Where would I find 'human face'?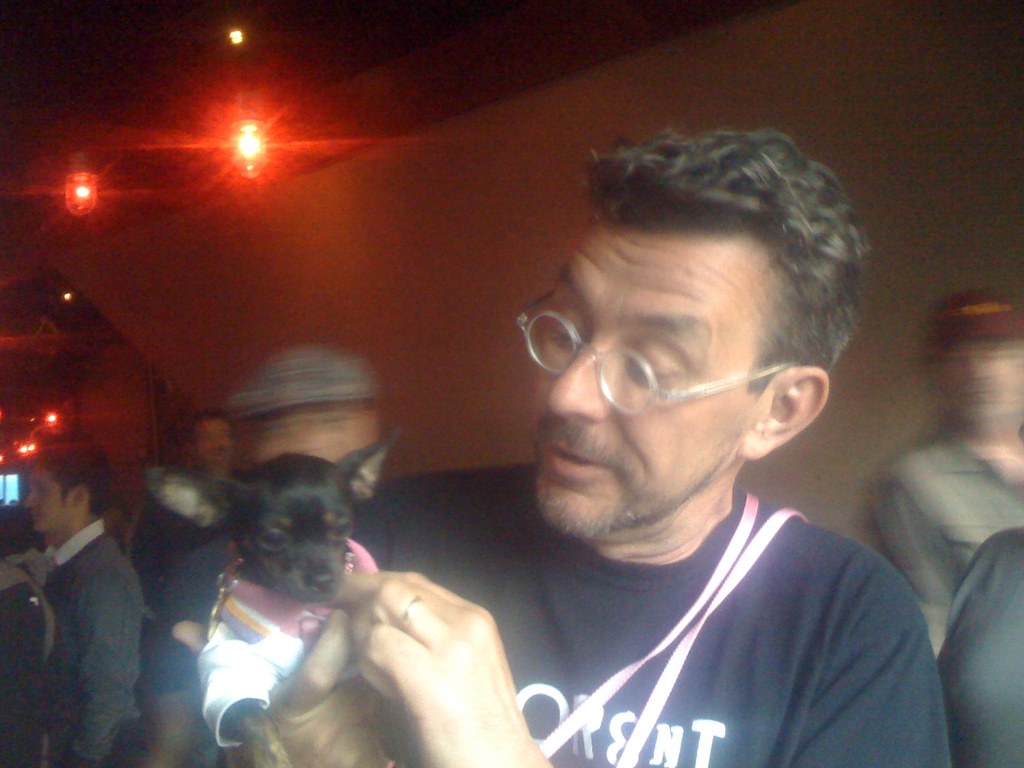
At bbox(24, 468, 71, 532).
